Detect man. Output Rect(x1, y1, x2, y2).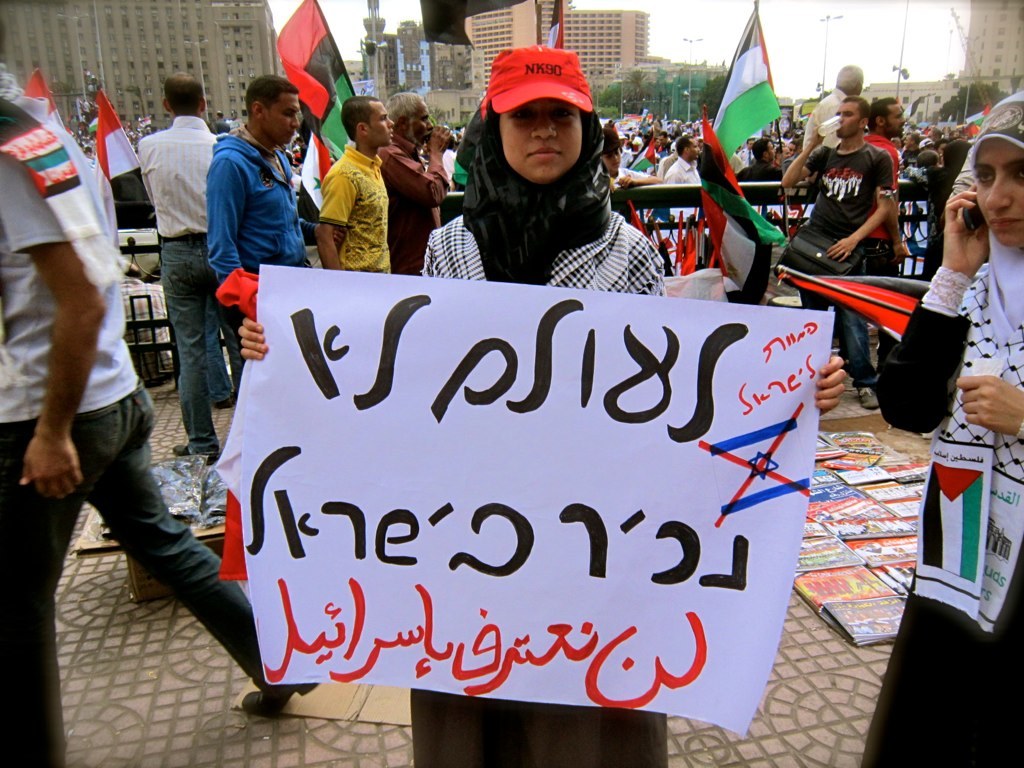
Rect(744, 143, 781, 295).
